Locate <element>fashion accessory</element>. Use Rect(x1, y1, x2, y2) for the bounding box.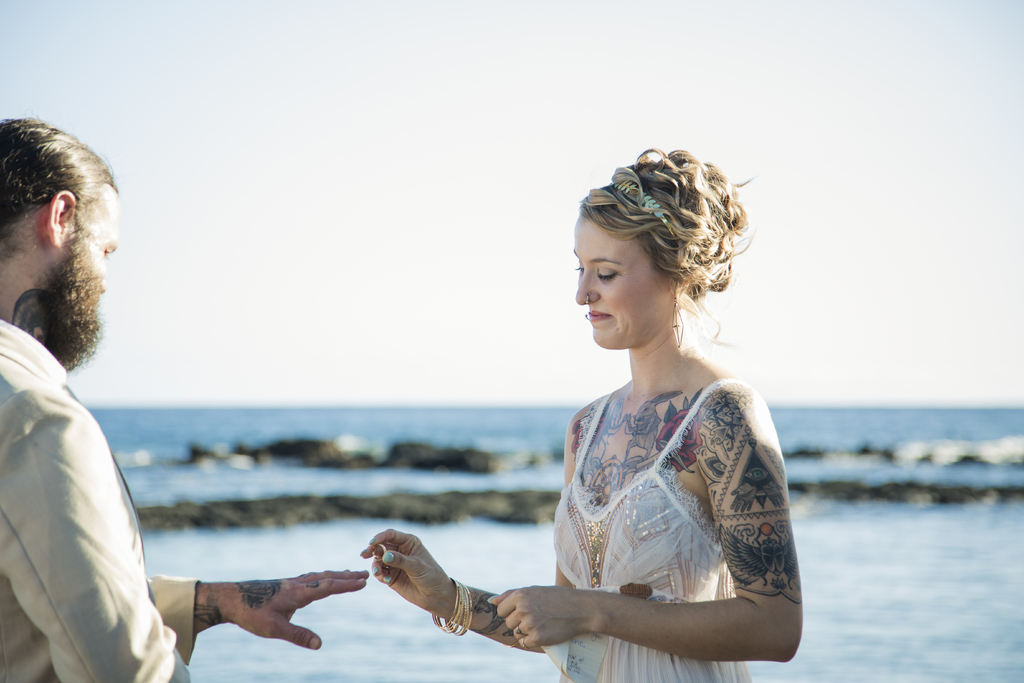
Rect(585, 291, 592, 306).
